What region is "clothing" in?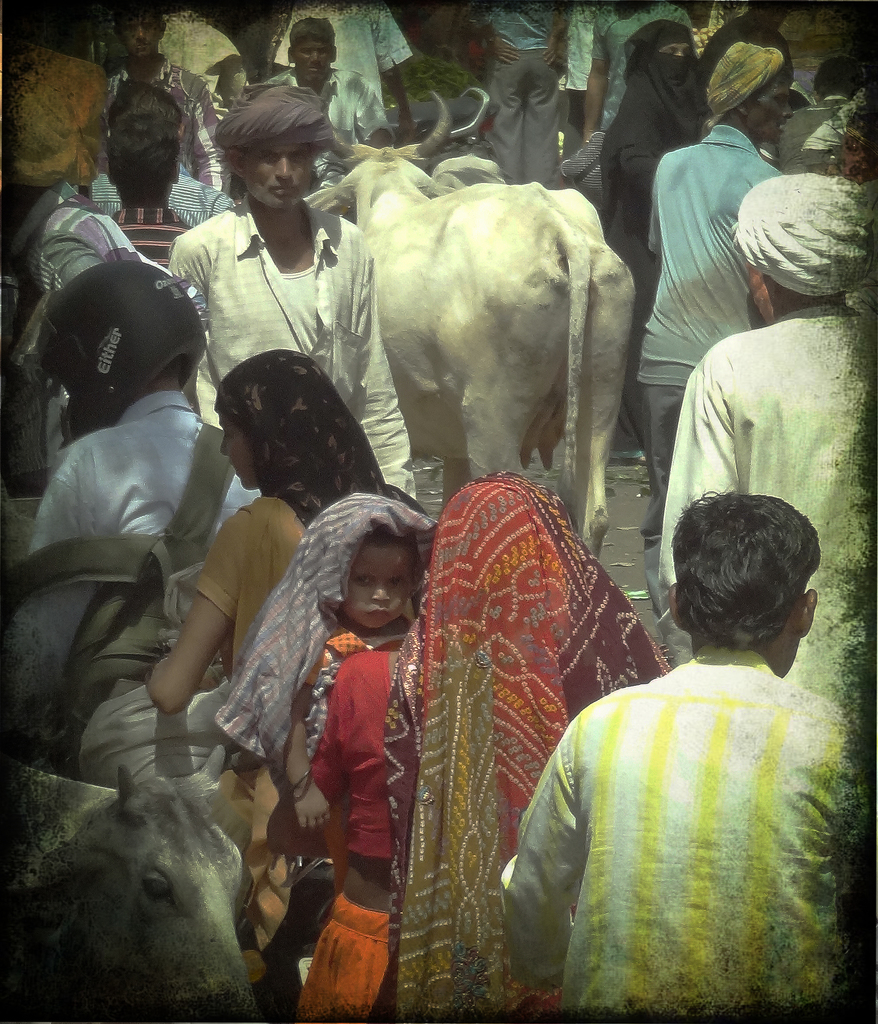
[left=221, top=490, right=436, bottom=776].
